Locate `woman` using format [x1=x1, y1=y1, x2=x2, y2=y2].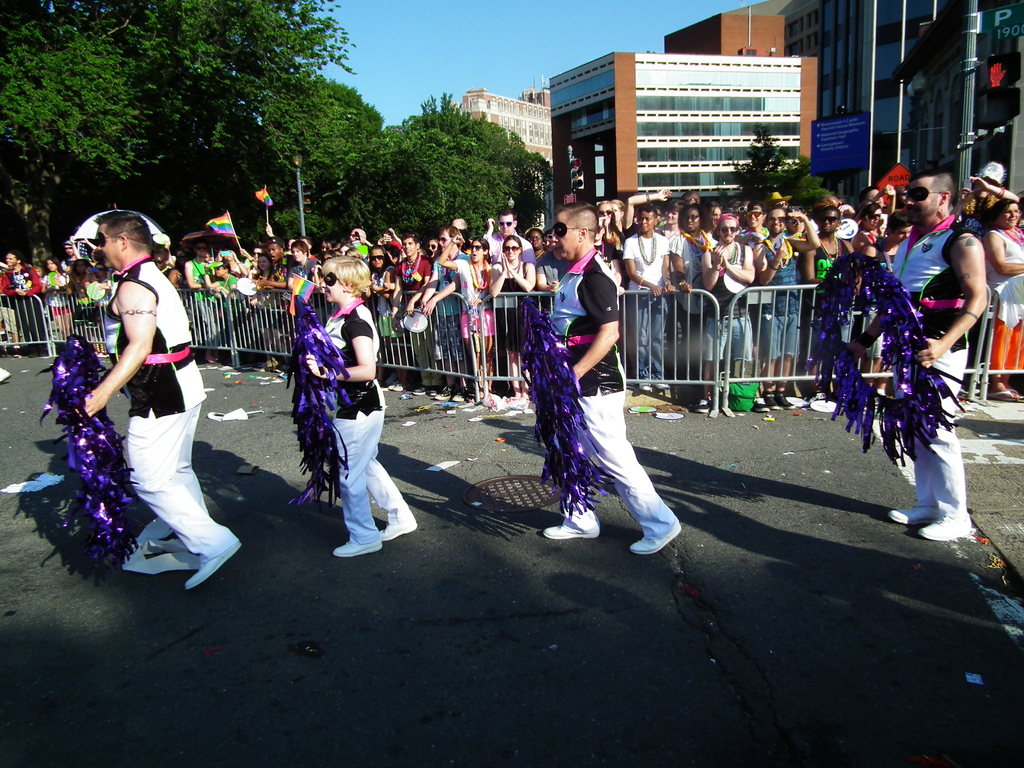
[x1=438, y1=237, x2=503, y2=410].
